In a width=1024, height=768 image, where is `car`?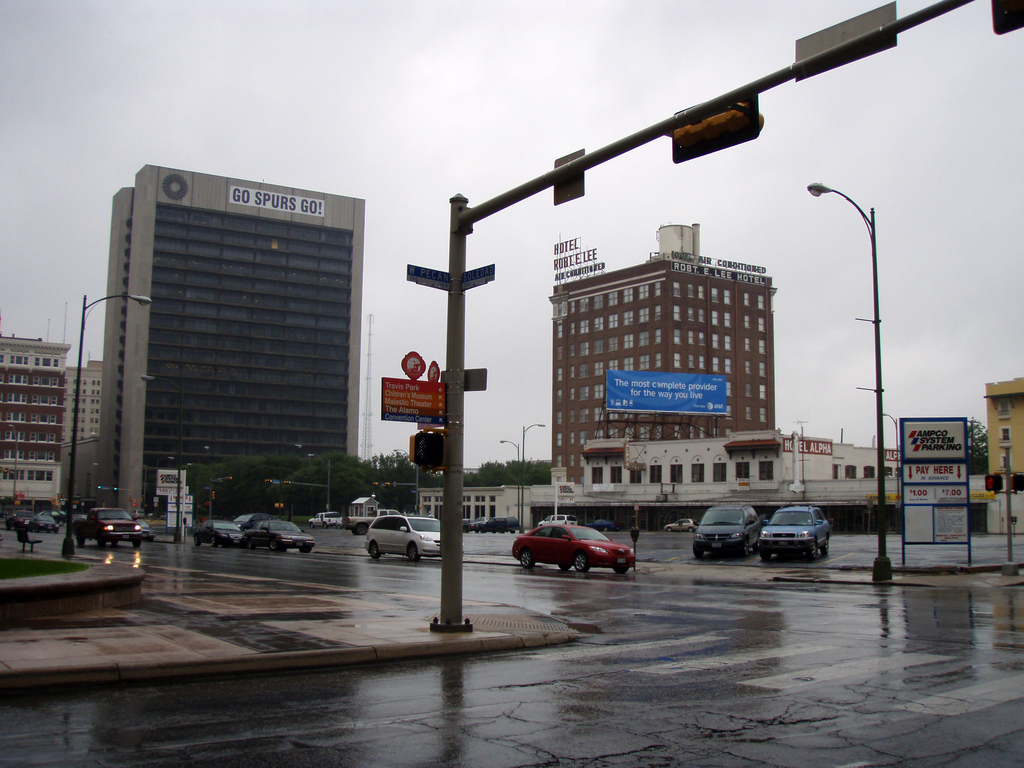
[x1=664, y1=520, x2=700, y2=530].
